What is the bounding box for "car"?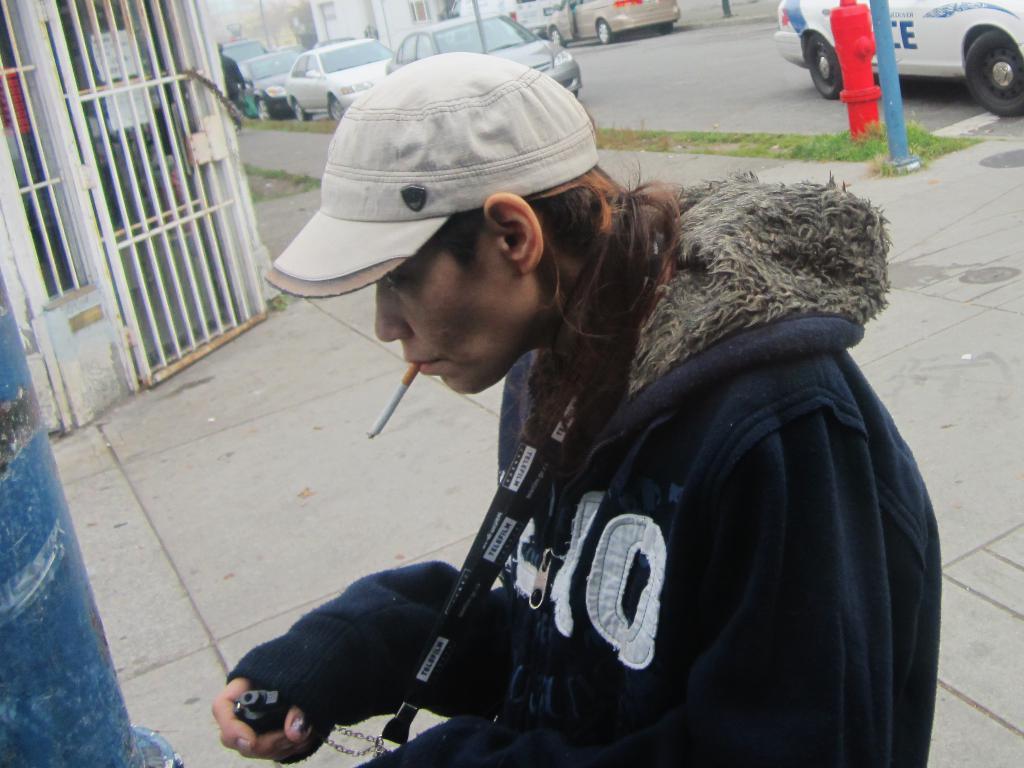
<box>545,0,680,44</box>.
